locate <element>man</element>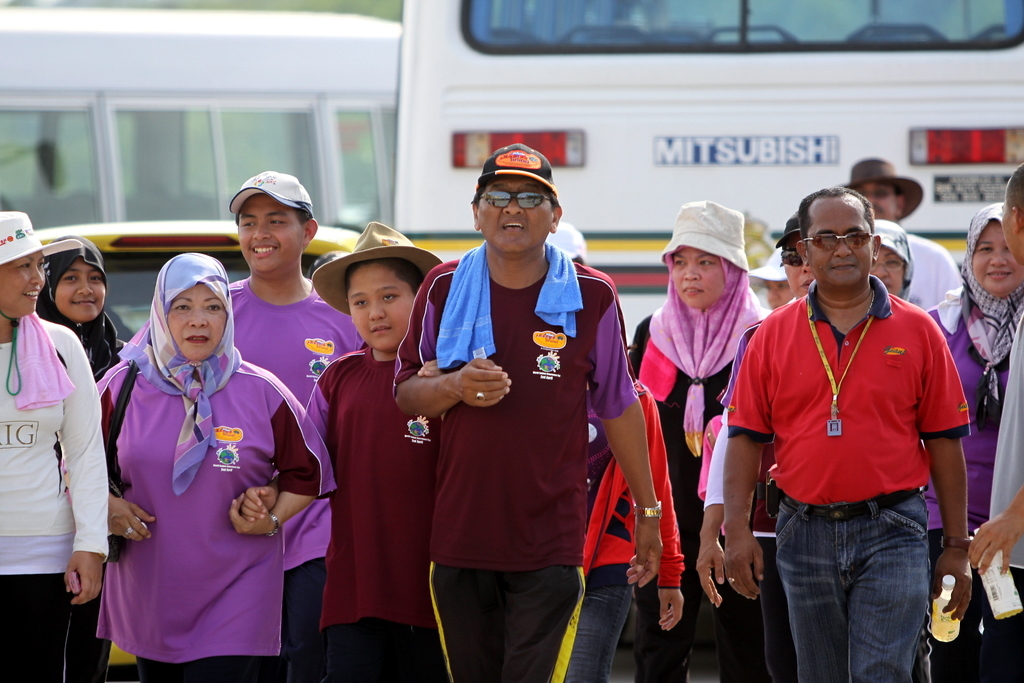
965/161/1023/682
